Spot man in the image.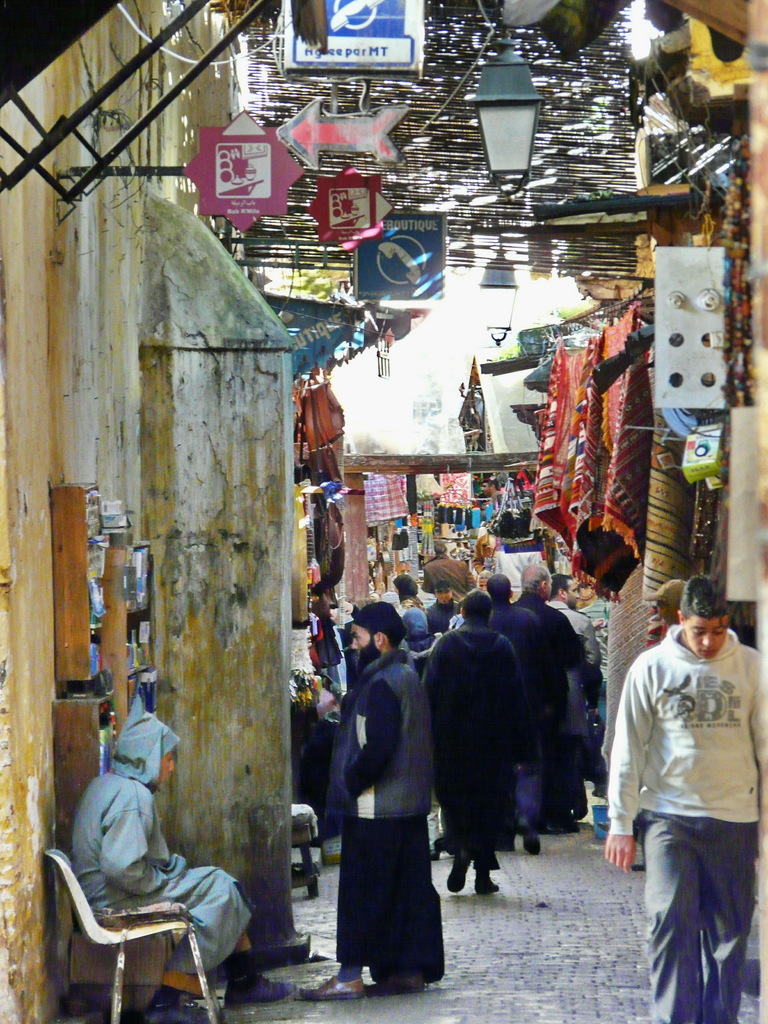
man found at 508/557/585/834.
